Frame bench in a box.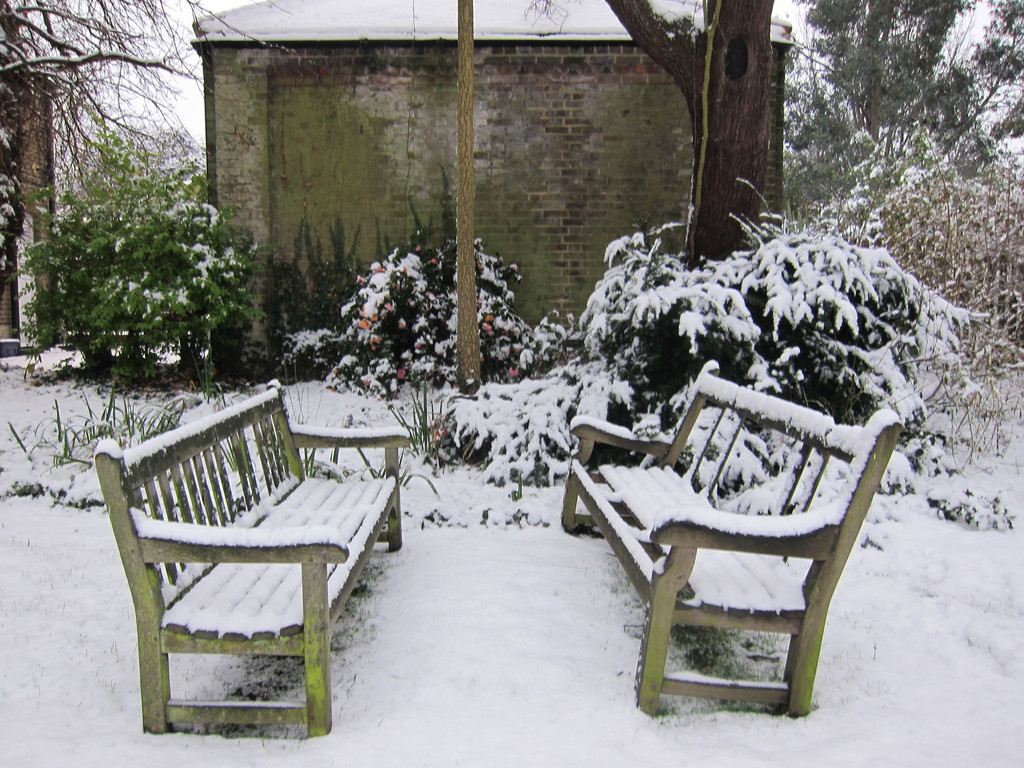
[left=91, top=387, right=394, bottom=756].
